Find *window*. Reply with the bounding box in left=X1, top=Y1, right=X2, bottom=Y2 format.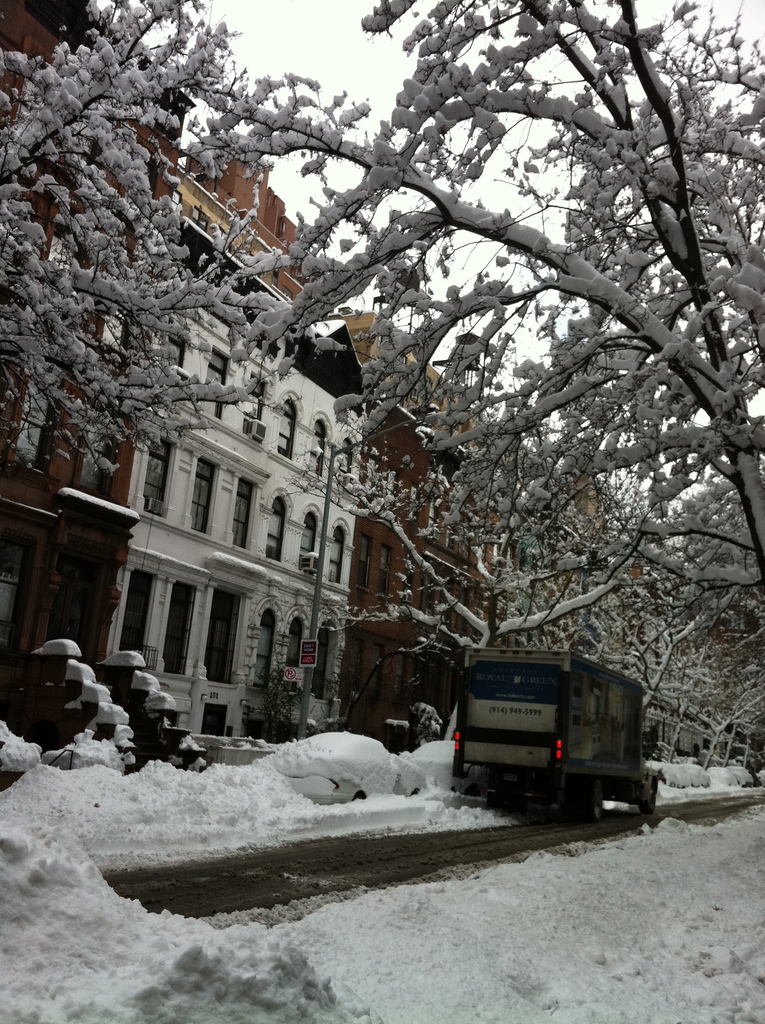
left=328, top=518, right=347, bottom=595.
